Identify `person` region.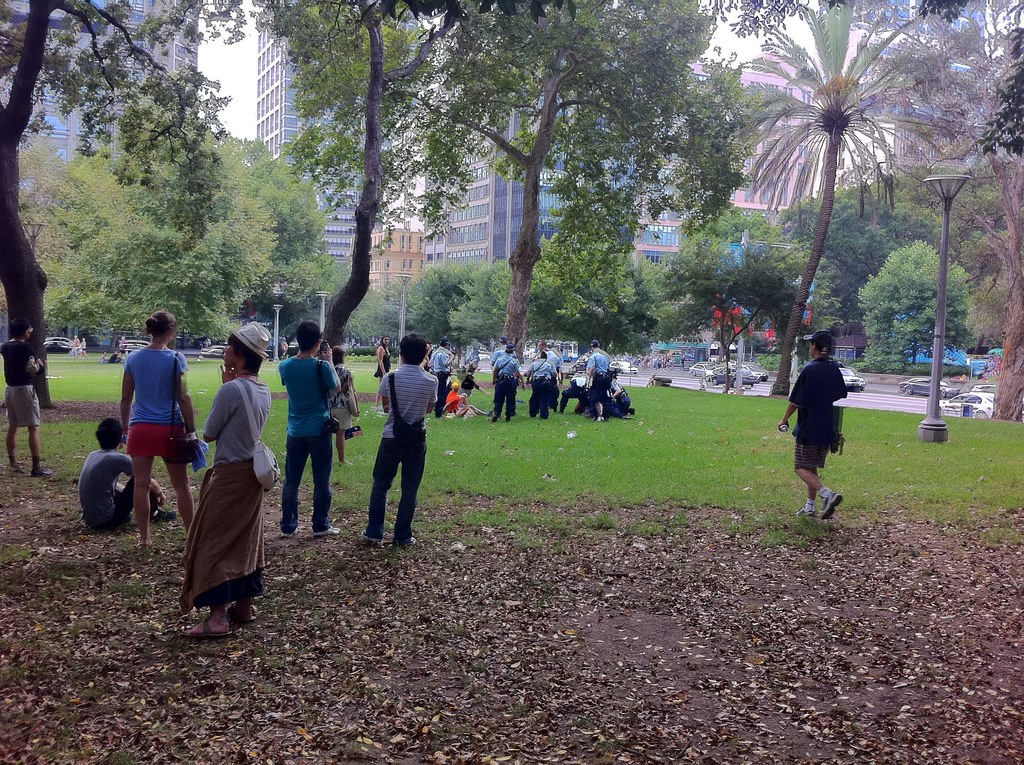
Region: {"x1": 0, "y1": 325, "x2": 56, "y2": 478}.
